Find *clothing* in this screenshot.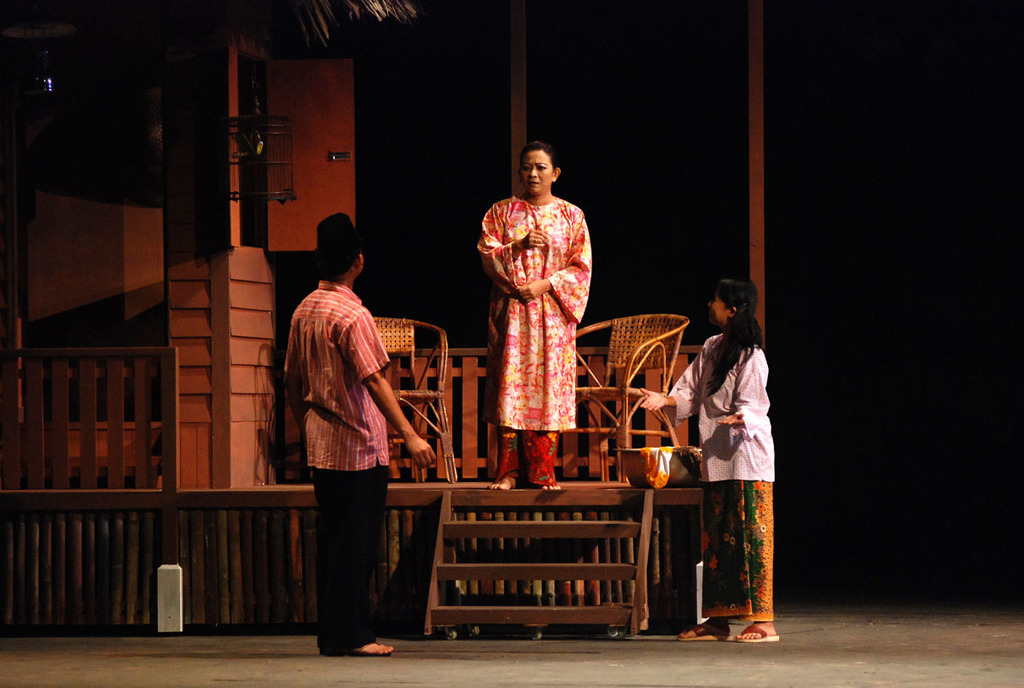
The bounding box for *clothing* is l=474, t=169, r=590, b=446.
